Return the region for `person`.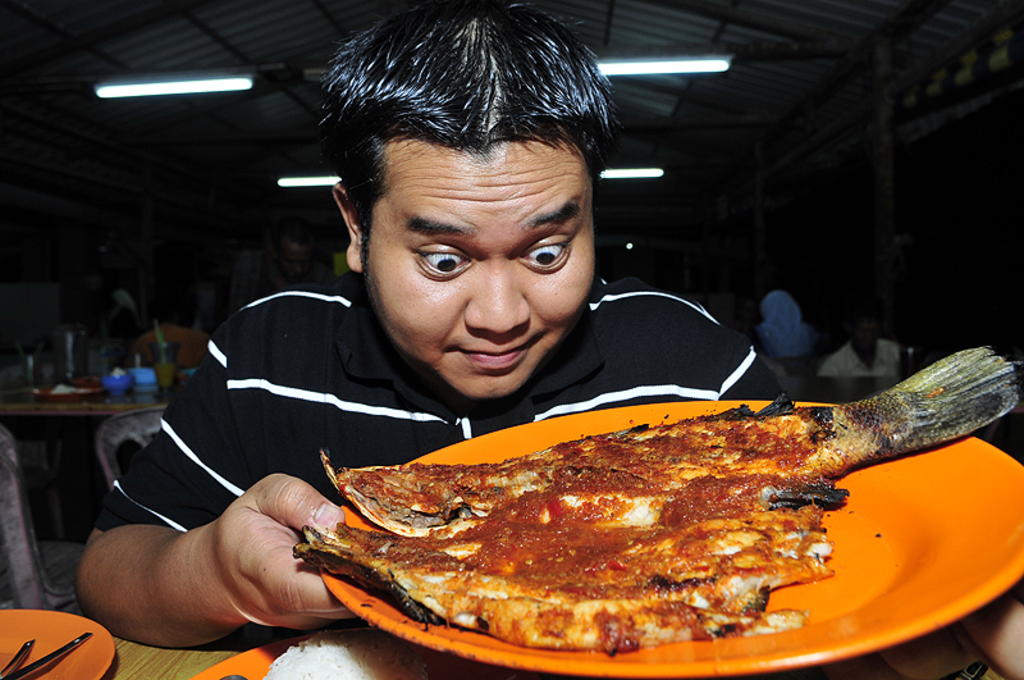
Rect(100, 284, 148, 342).
